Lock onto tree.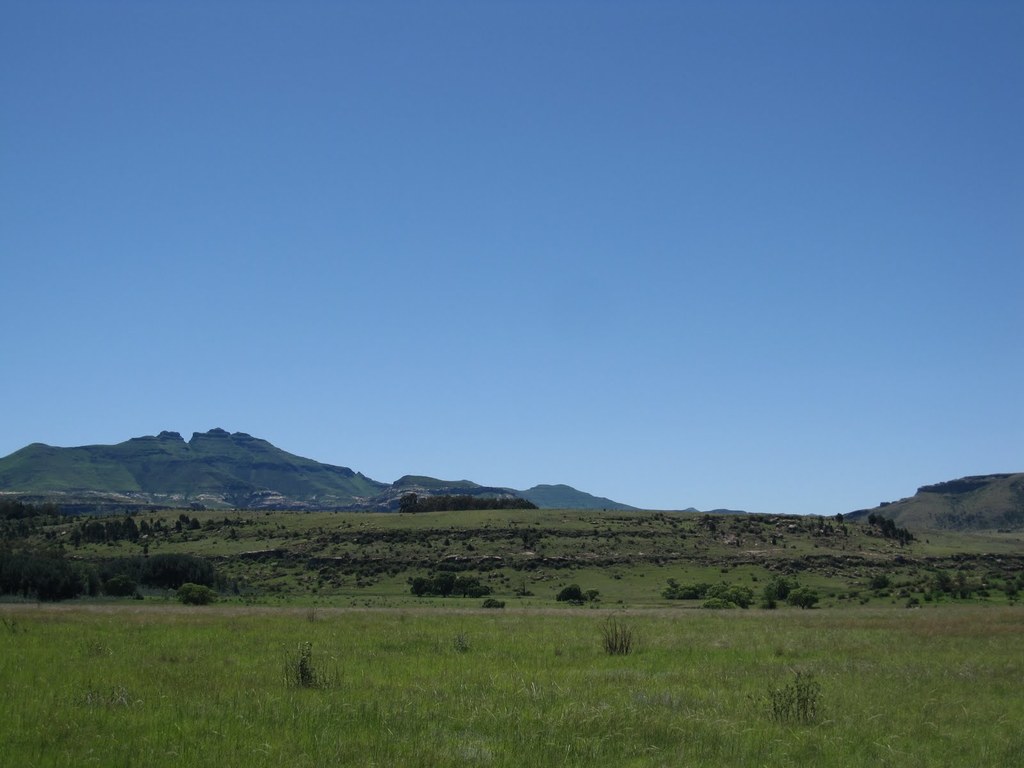
Locked: x1=172, y1=524, x2=181, y2=531.
